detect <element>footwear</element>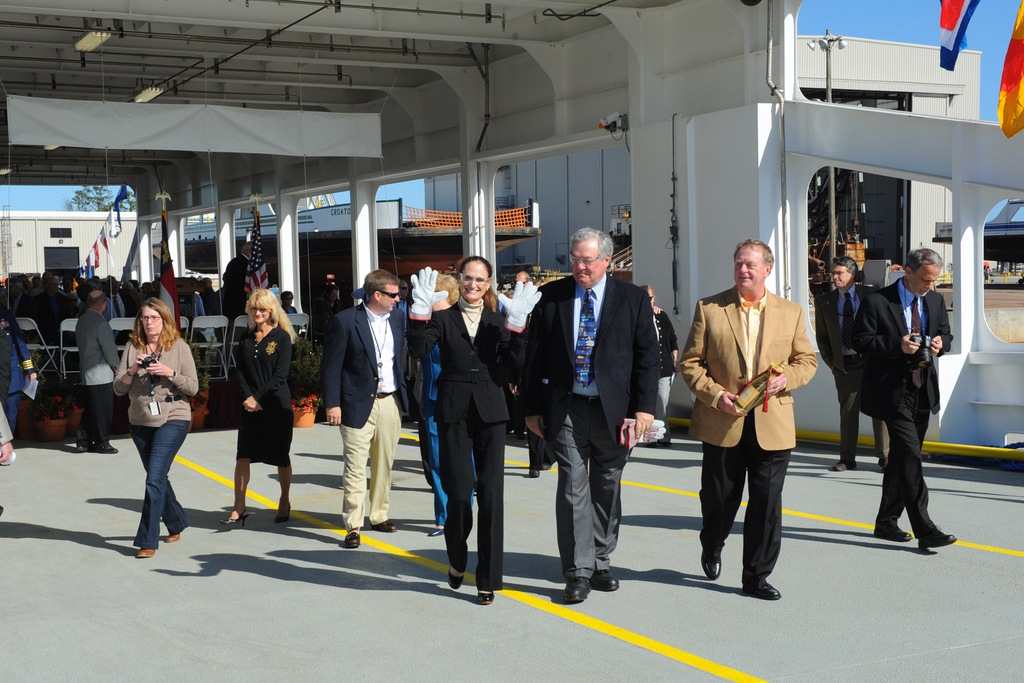
rect(97, 436, 116, 454)
